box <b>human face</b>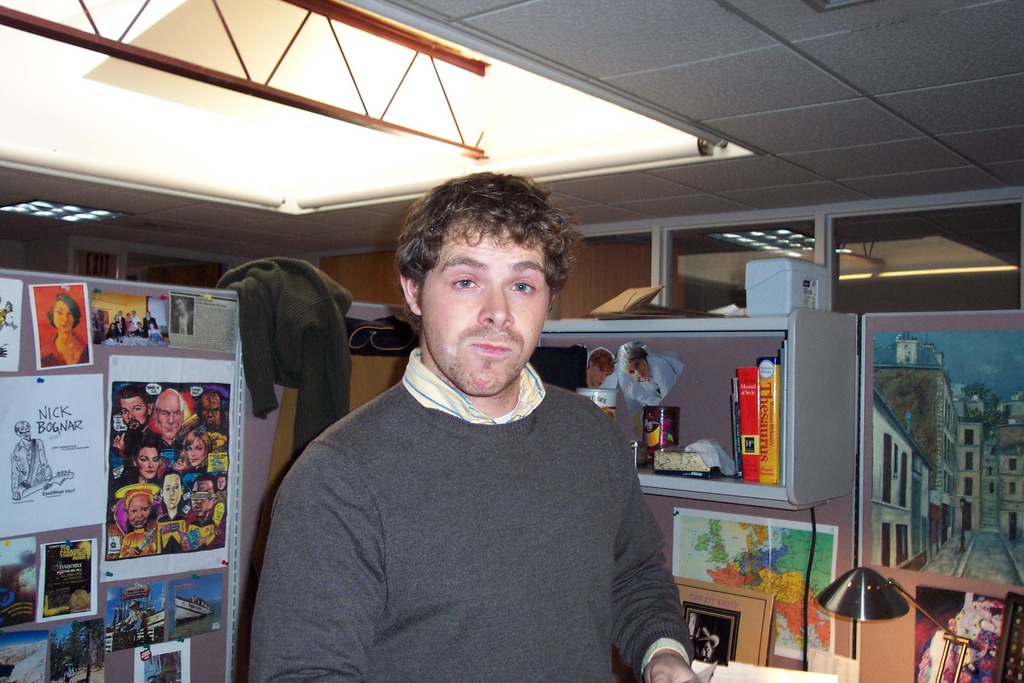
x1=138 y1=452 x2=161 y2=477
